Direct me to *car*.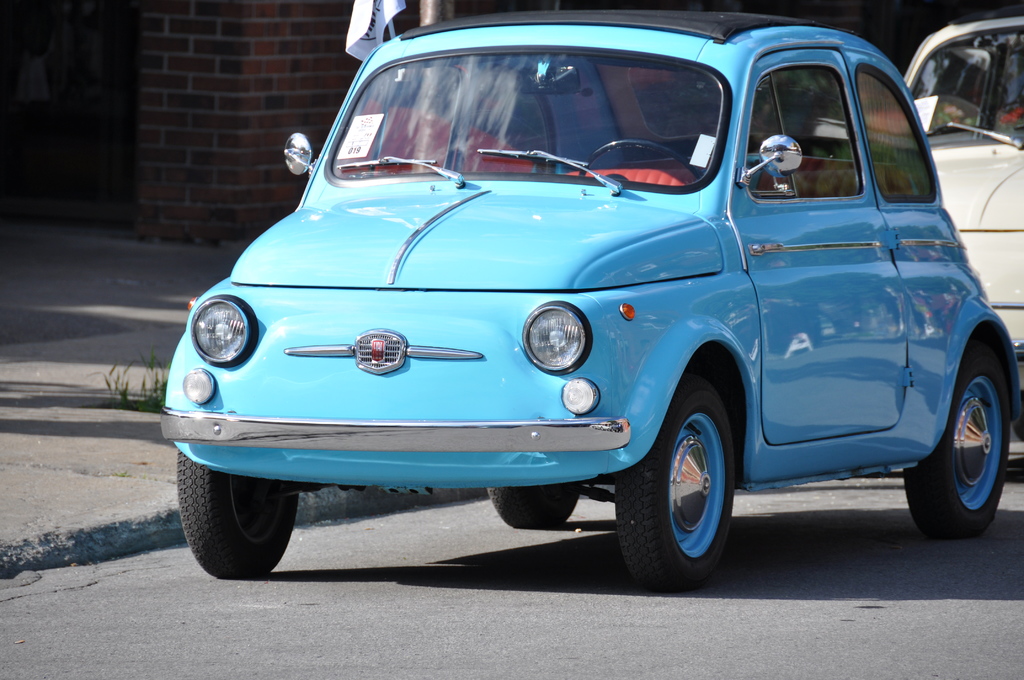
Direction: bbox=(165, 15, 1021, 595).
